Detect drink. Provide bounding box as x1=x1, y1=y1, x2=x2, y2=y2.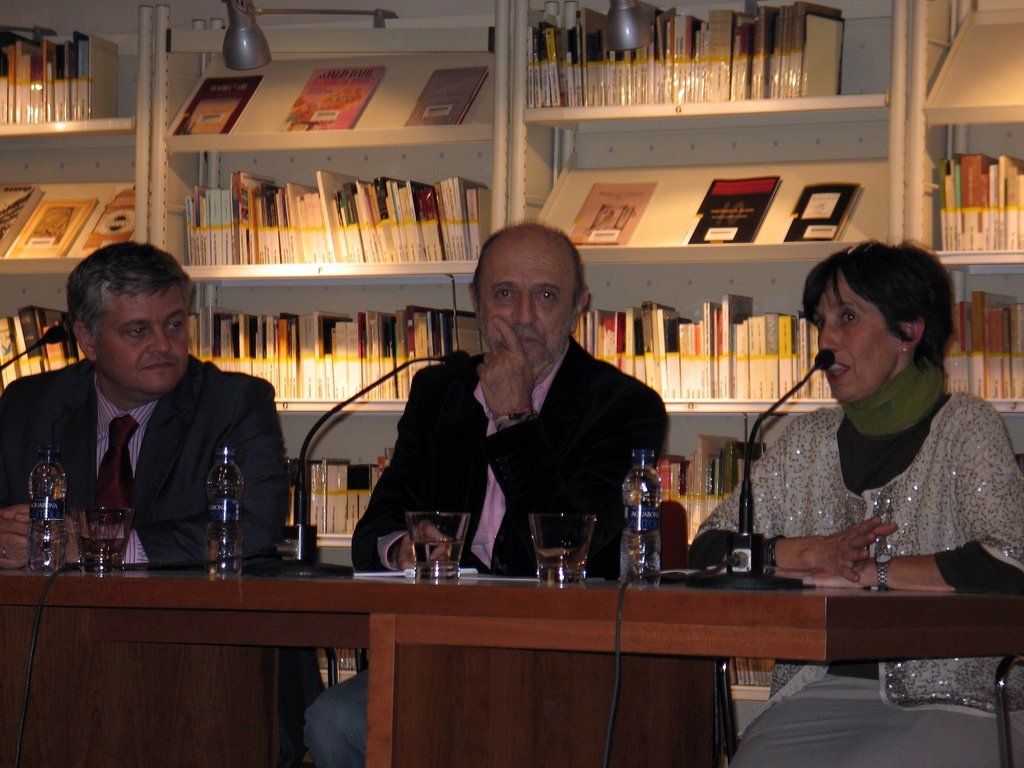
x1=25, y1=443, x2=68, y2=577.
